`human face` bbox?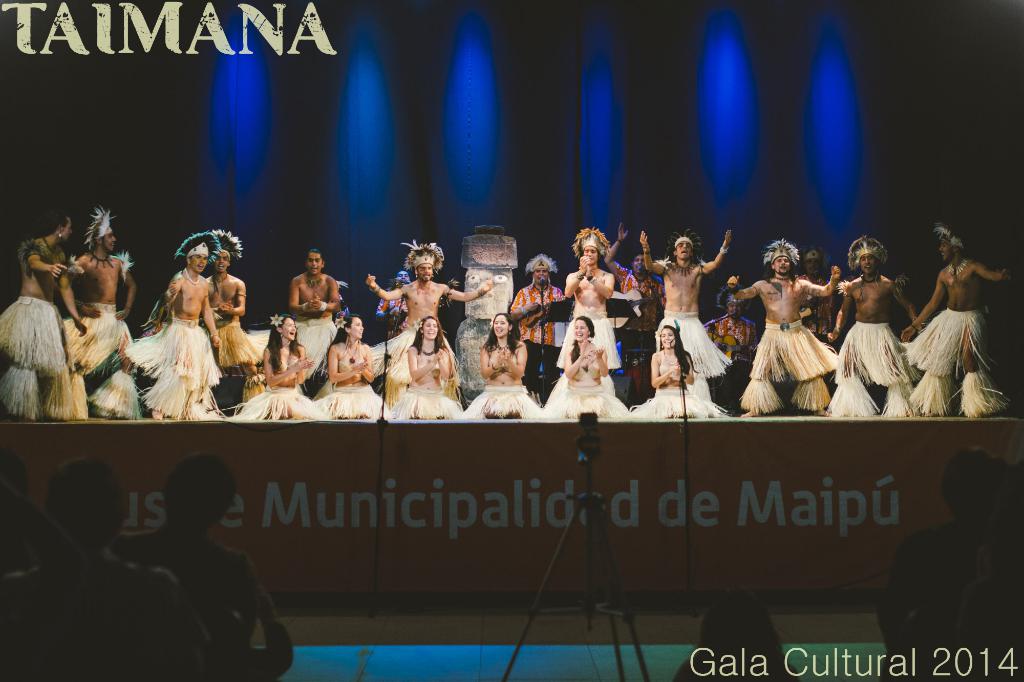
select_region(812, 262, 822, 271)
